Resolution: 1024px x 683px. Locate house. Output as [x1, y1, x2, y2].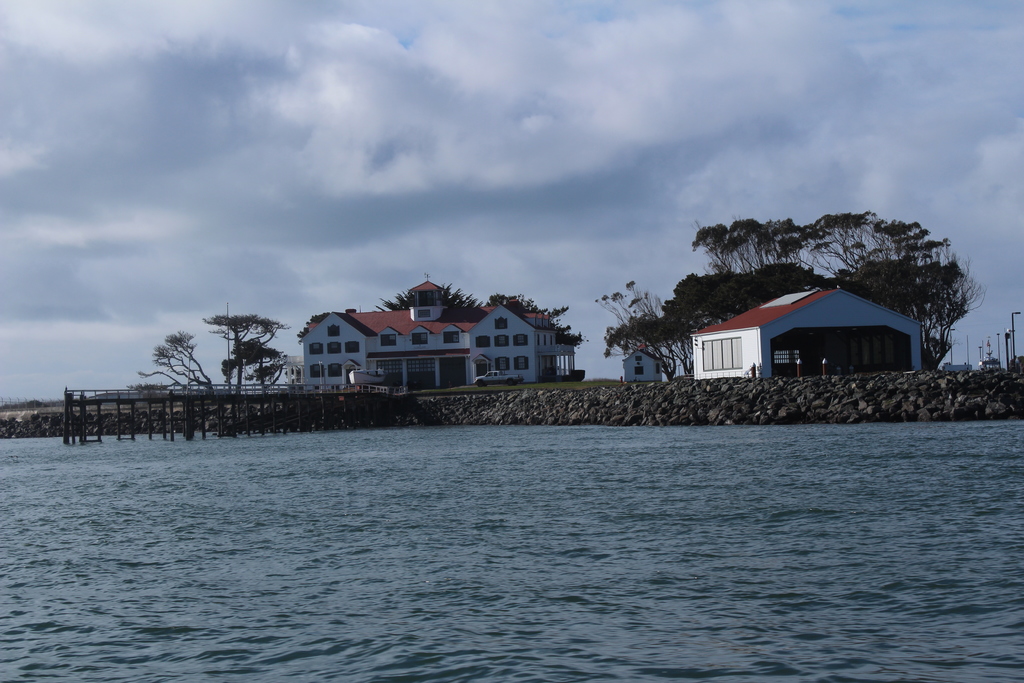
[404, 300, 464, 385].
